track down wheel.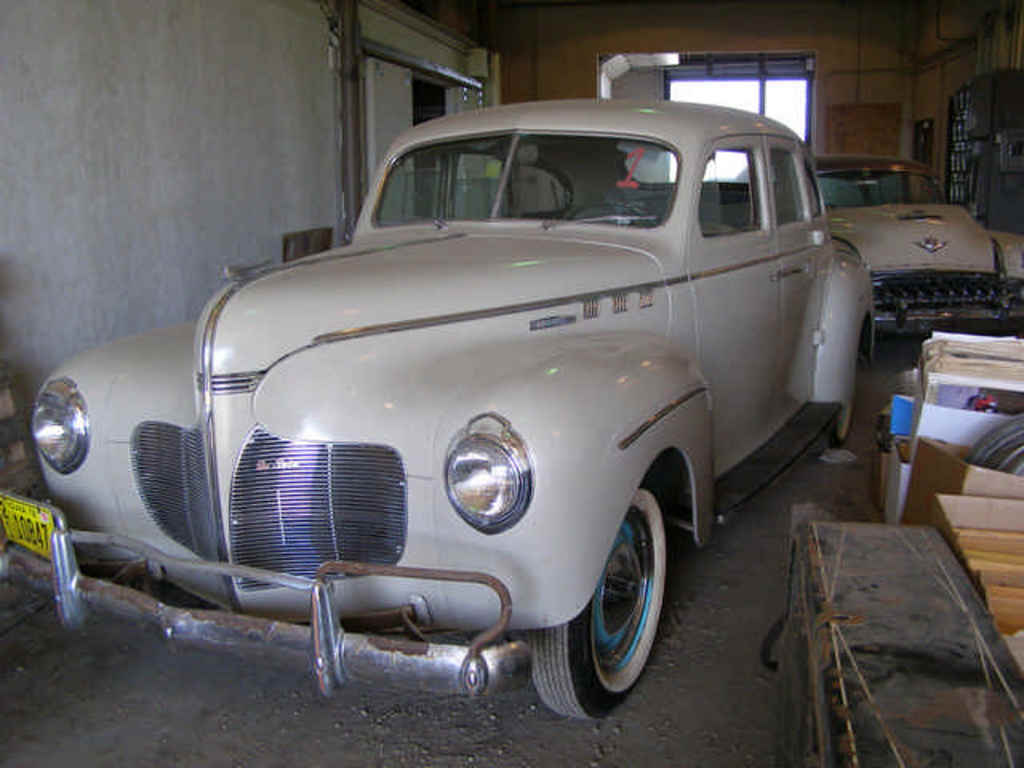
Tracked to <bbox>965, 414, 1022, 478</bbox>.
